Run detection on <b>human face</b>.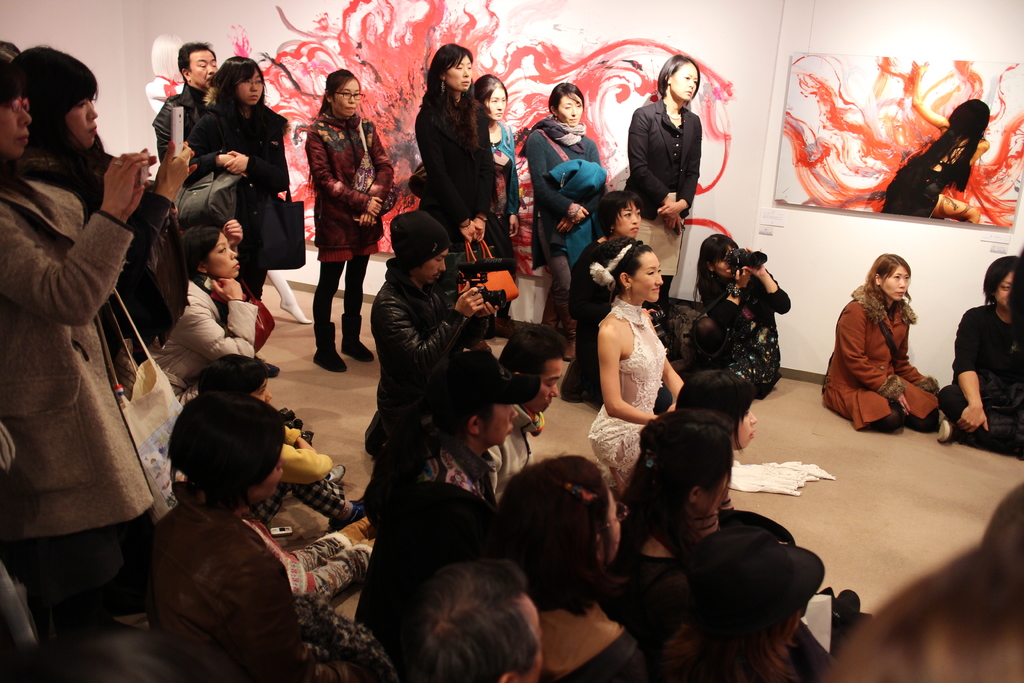
Result: bbox=(612, 199, 639, 240).
